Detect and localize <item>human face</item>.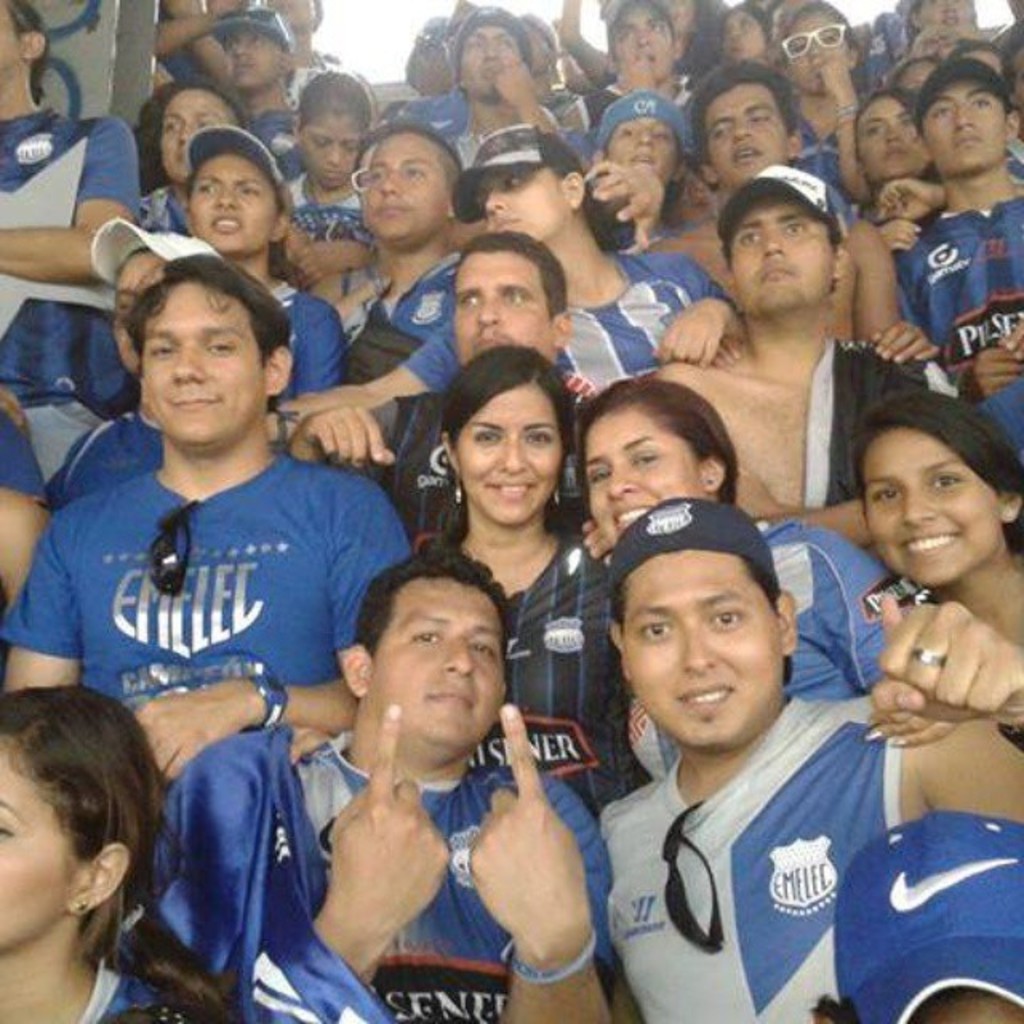
Localized at box(192, 155, 275, 250).
